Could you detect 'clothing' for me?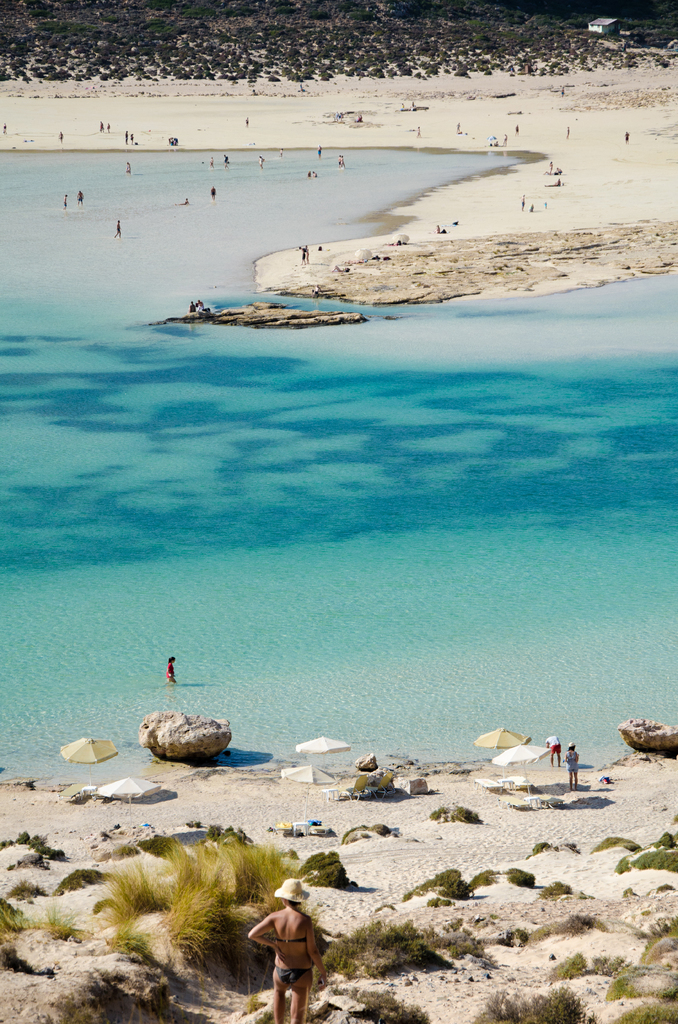
Detection result: <region>242, 116, 251, 127</region>.
